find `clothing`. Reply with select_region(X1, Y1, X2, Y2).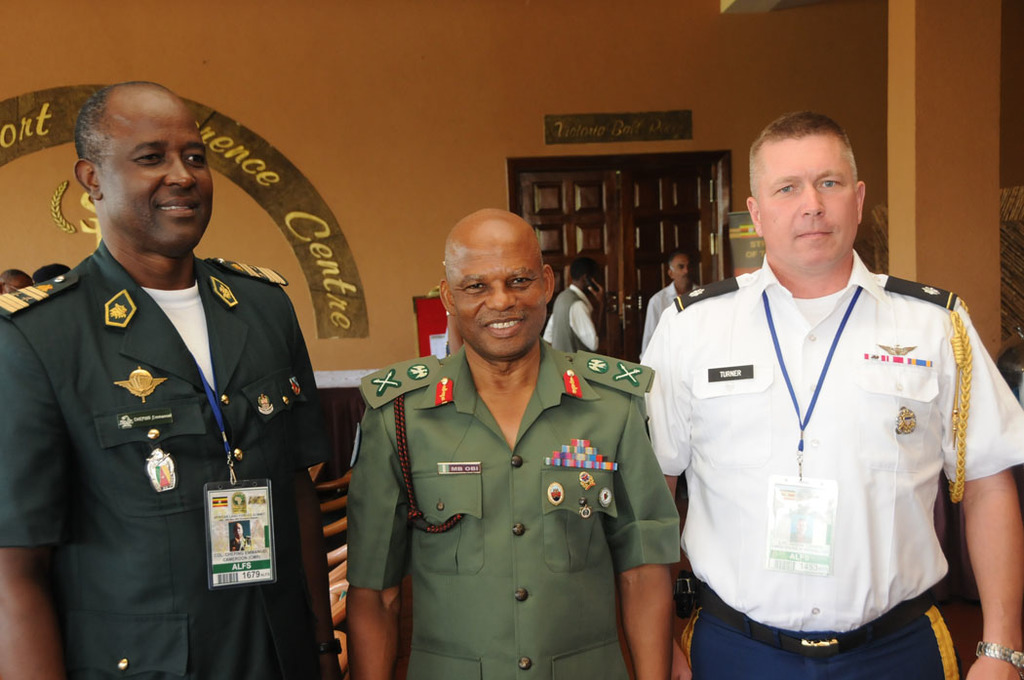
select_region(637, 237, 1004, 663).
